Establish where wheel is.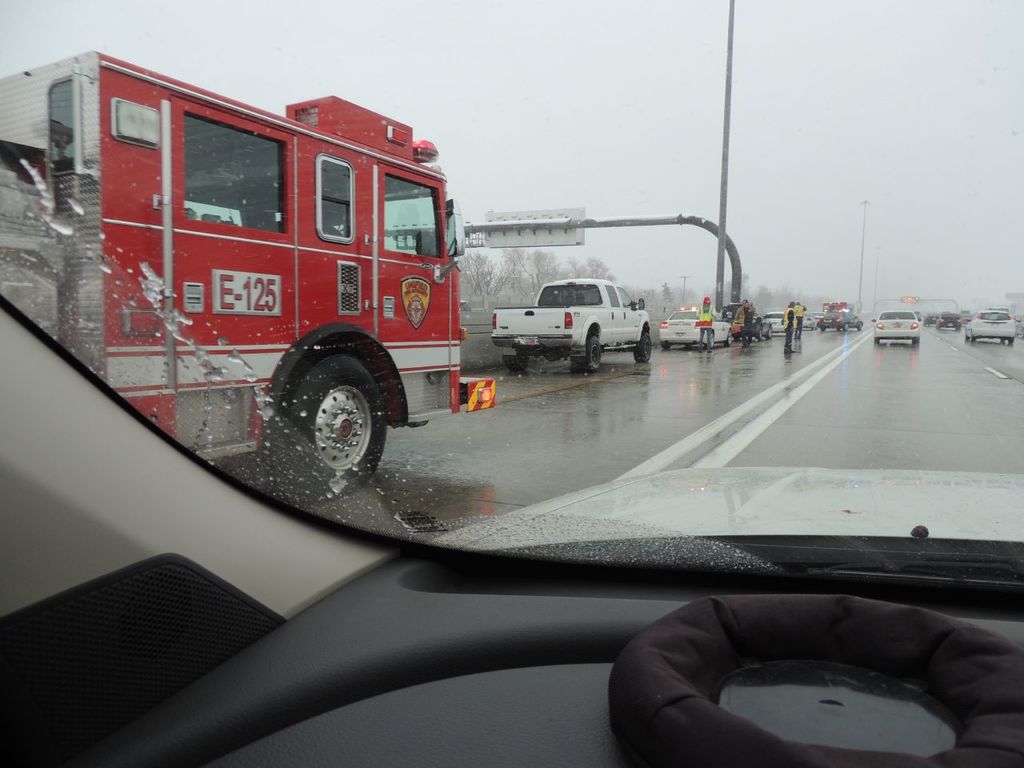
Established at {"left": 965, "top": 331, "right": 968, "bottom": 342}.
